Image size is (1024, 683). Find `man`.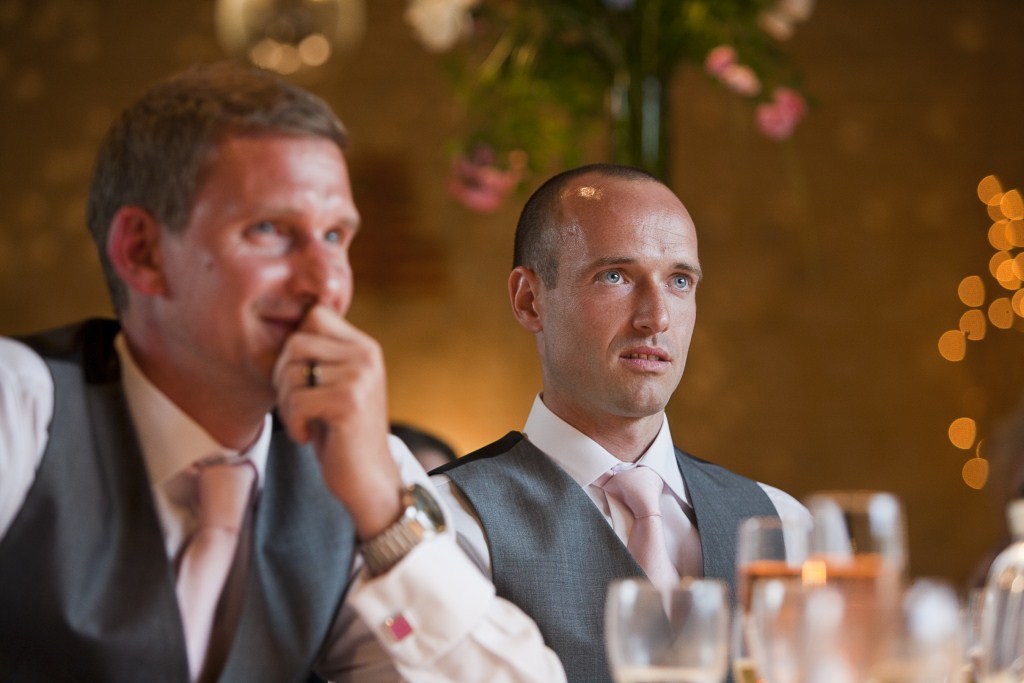
[left=0, top=61, right=571, bottom=682].
